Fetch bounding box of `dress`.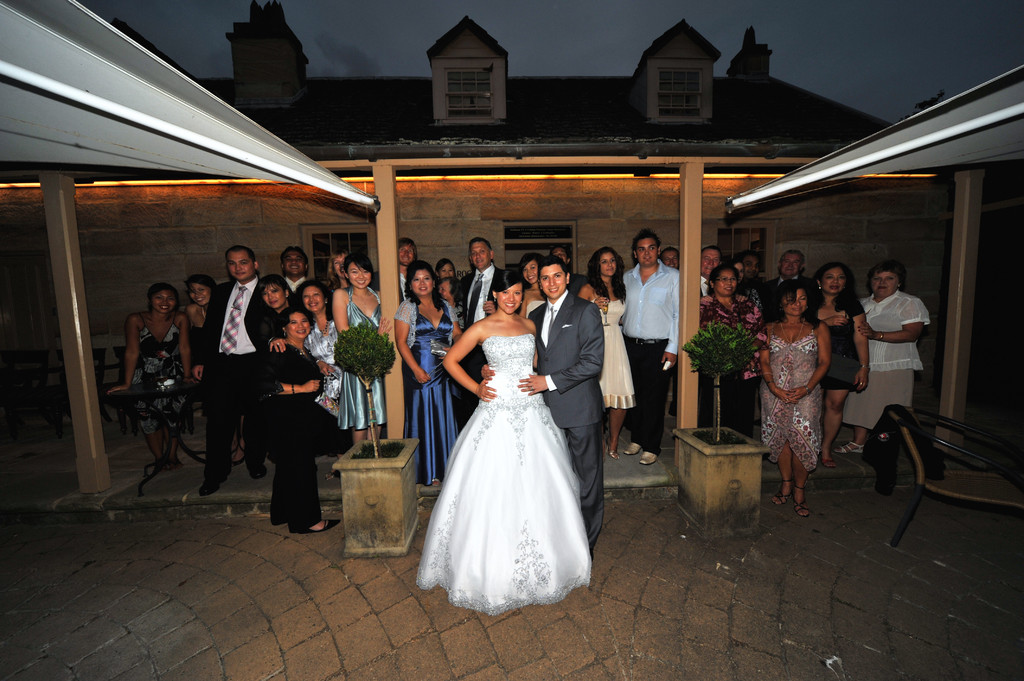
Bbox: region(755, 326, 822, 476).
